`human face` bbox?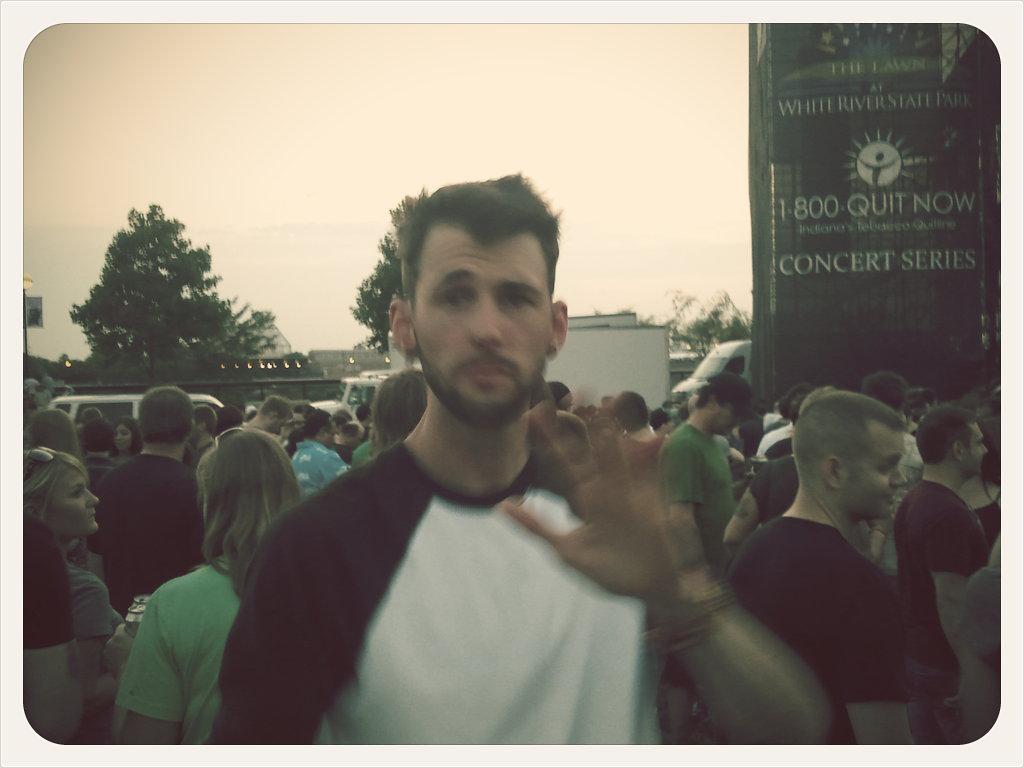
964/430/987/473
